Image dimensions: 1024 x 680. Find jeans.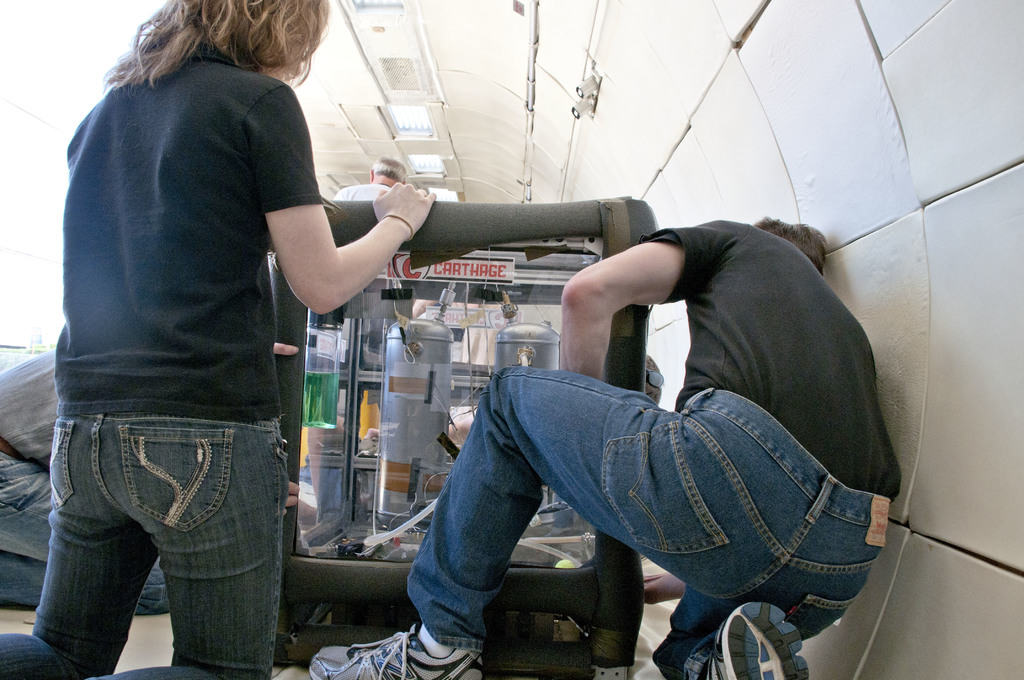
31:394:295:679.
